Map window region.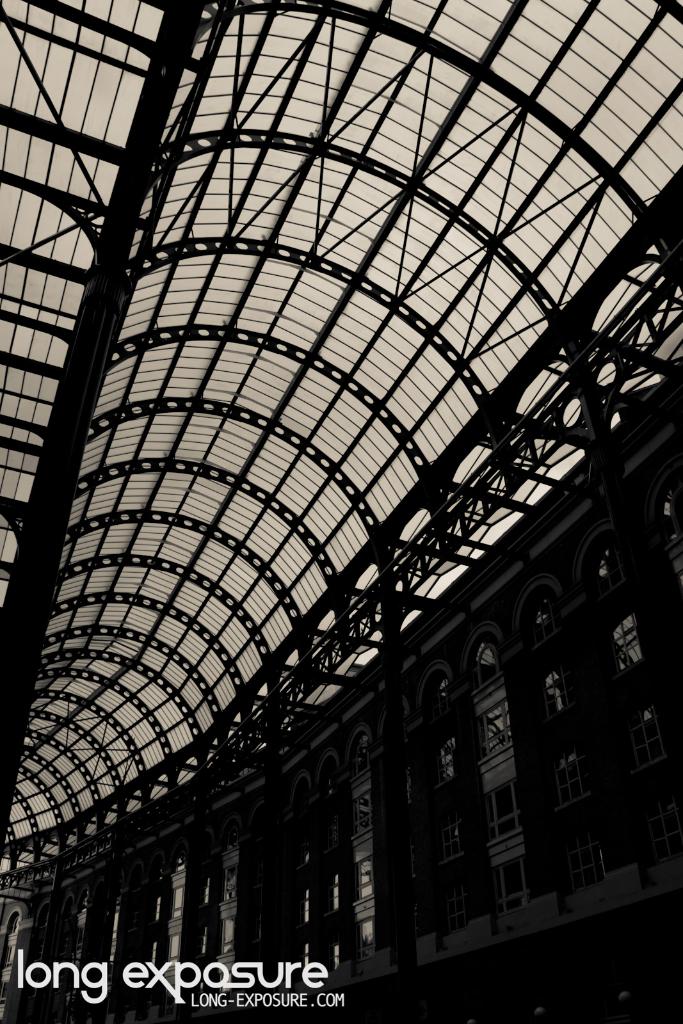
Mapped to [476,774,519,833].
